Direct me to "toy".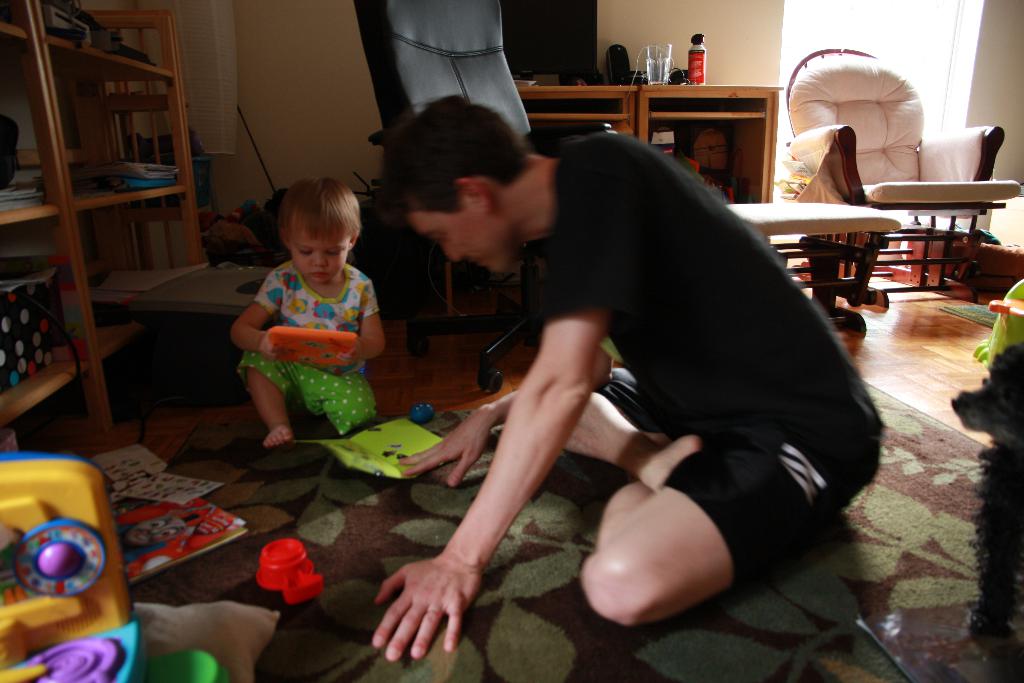
Direction: (266, 323, 358, 369).
